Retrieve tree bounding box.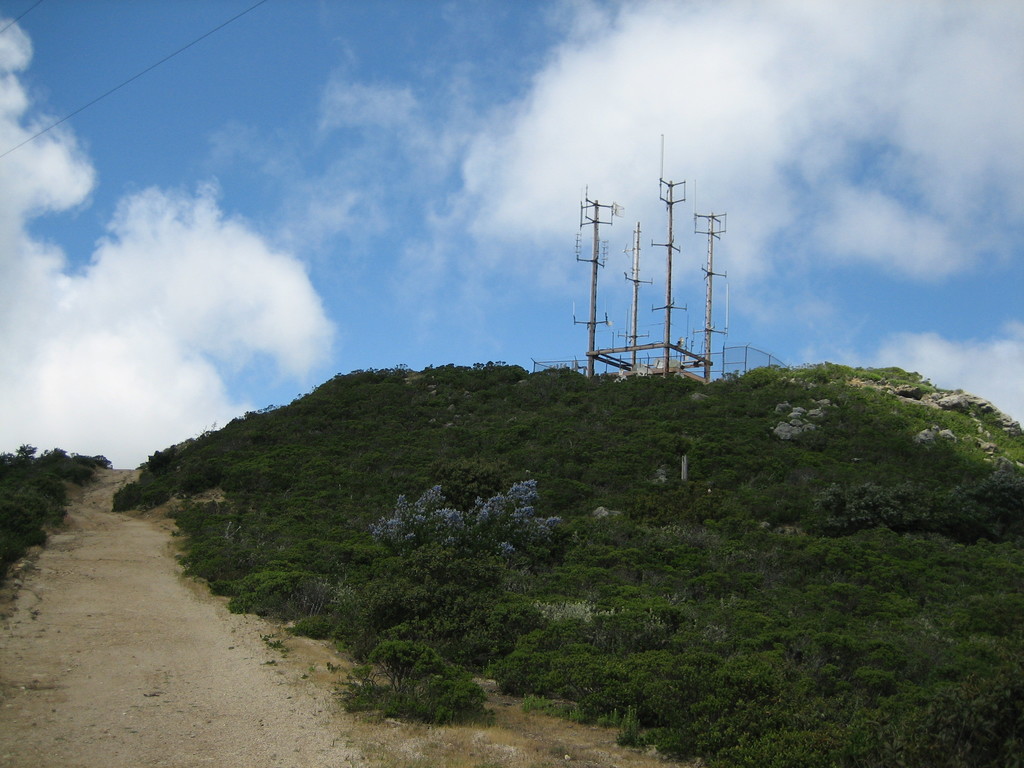
Bounding box: l=11, t=442, r=36, b=456.
